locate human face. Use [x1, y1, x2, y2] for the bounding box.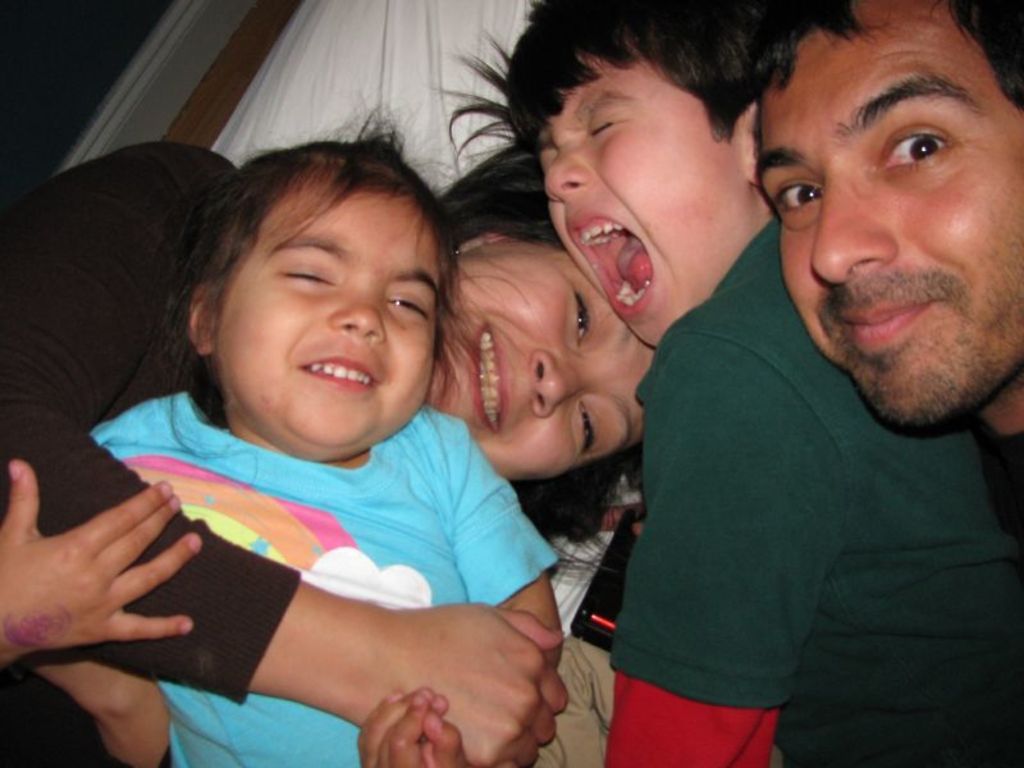
[544, 50, 759, 347].
